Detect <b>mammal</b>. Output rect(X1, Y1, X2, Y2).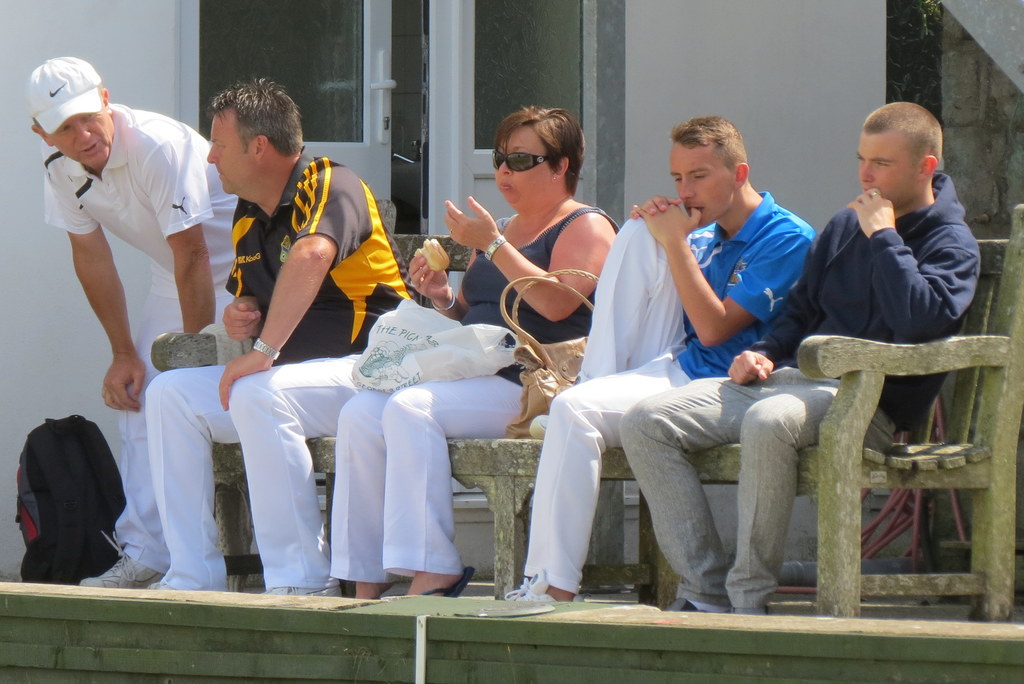
rect(330, 101, 612, 594).
